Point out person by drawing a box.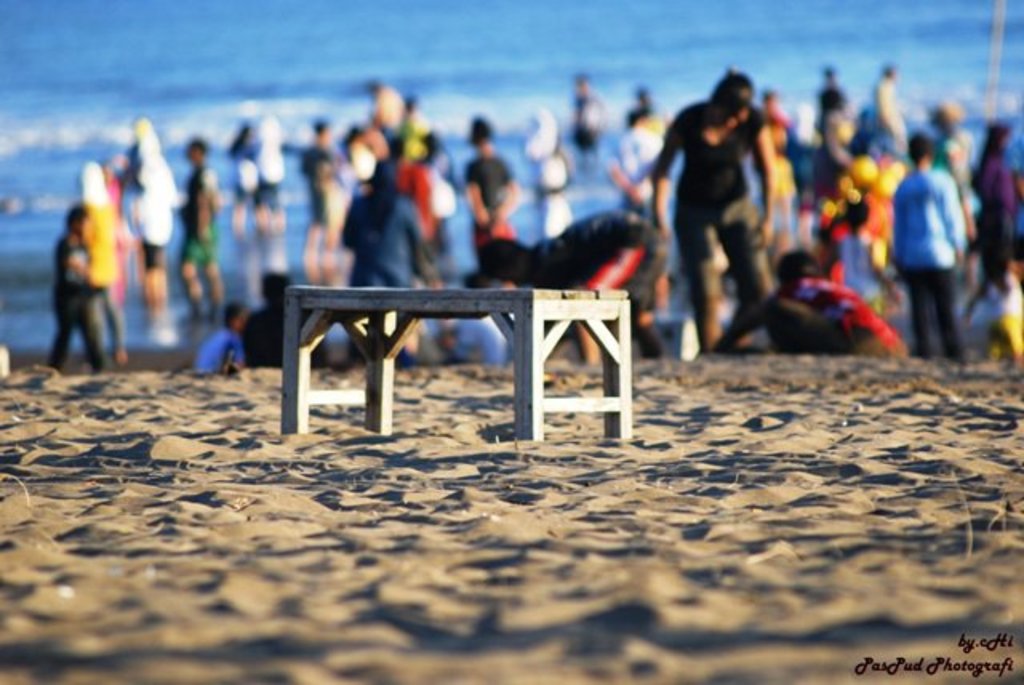
{"x1": 717, "y1": 250, "x2": 888, "y2": 359}.
